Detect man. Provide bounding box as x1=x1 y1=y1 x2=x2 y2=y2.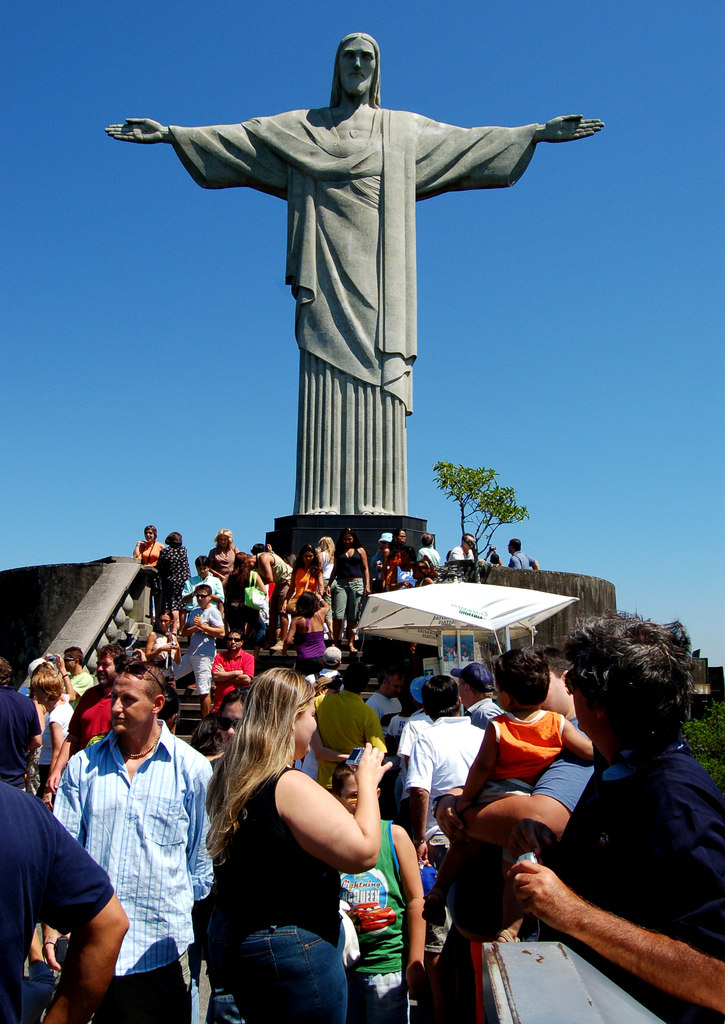
x1=208 y1=631 x2=256 y2=715.
